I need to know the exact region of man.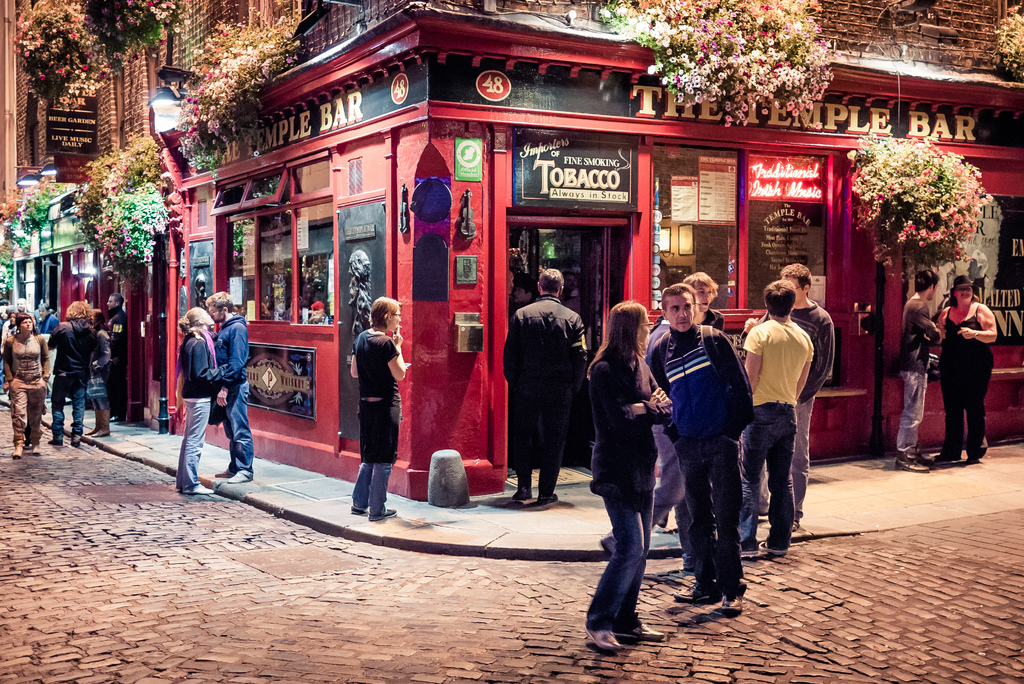
Region: 644 284 755 624.
